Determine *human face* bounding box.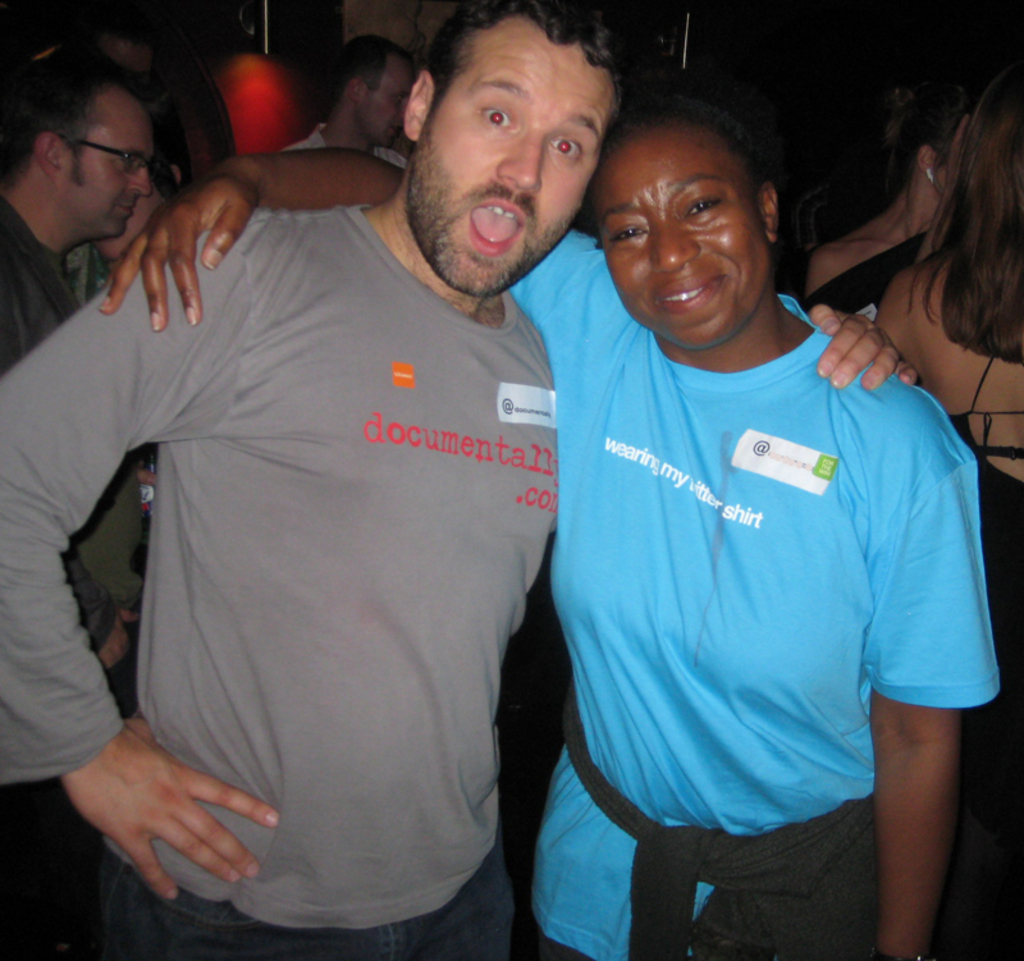
Determined: Rect(356, 52, 411, 143).
